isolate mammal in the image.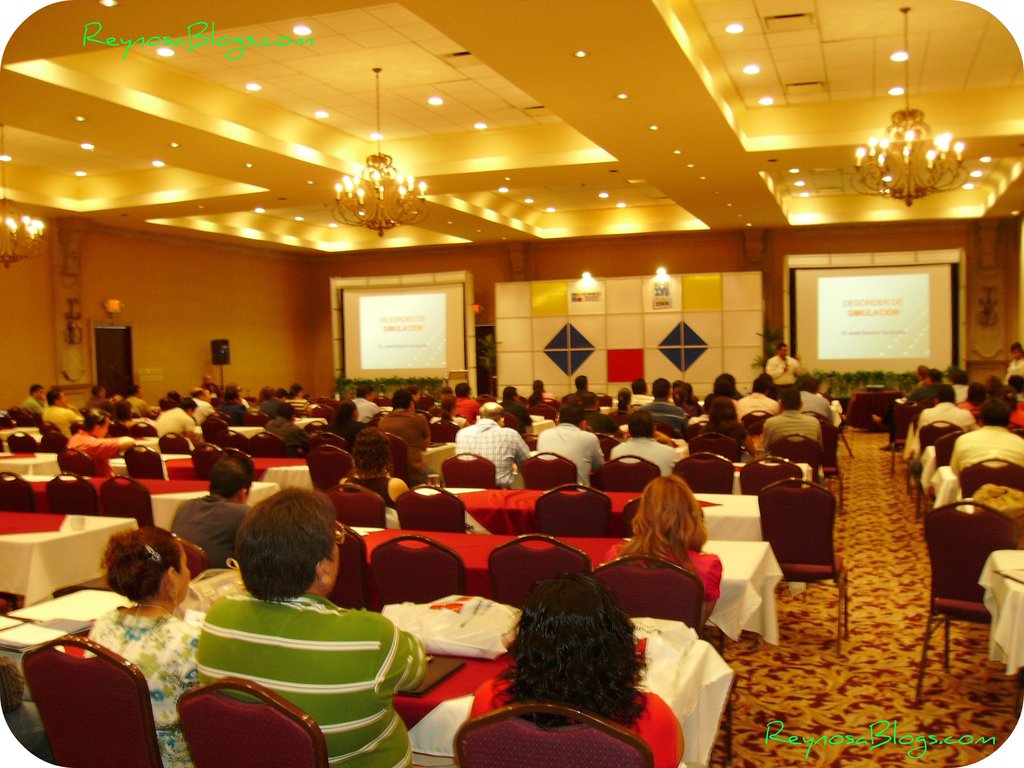
Isolated region: bbox=[216, 387, 249, 431].
